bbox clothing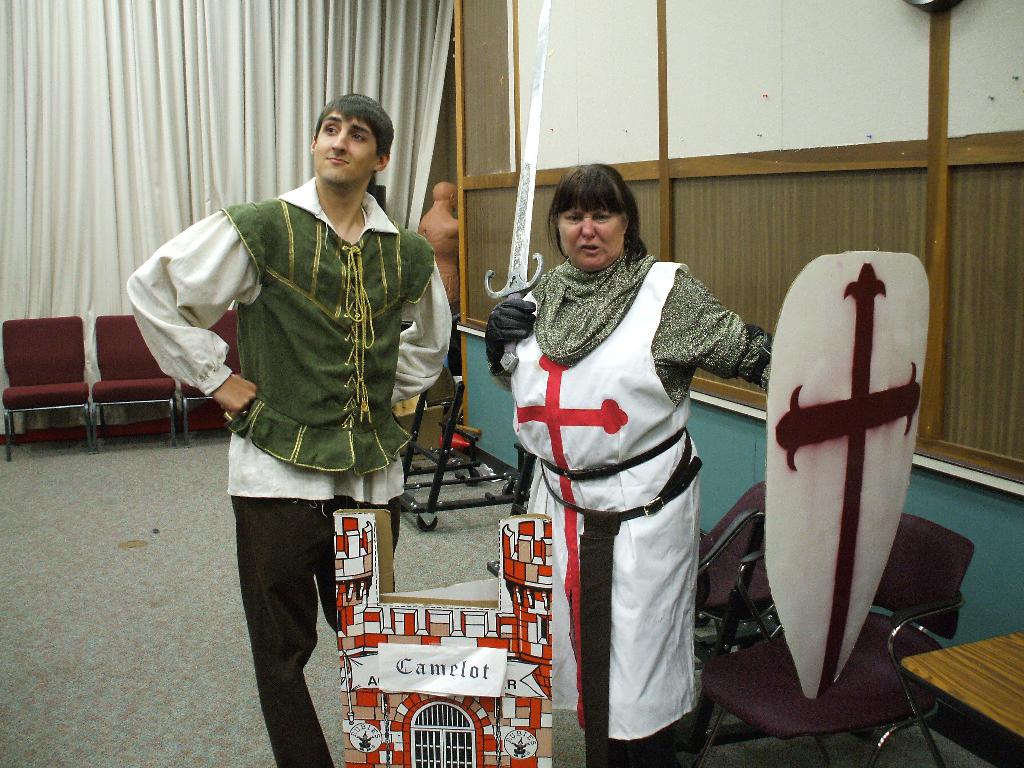
{"x1": 124, "y1": 175, "x2": 454, "y2": 767}
